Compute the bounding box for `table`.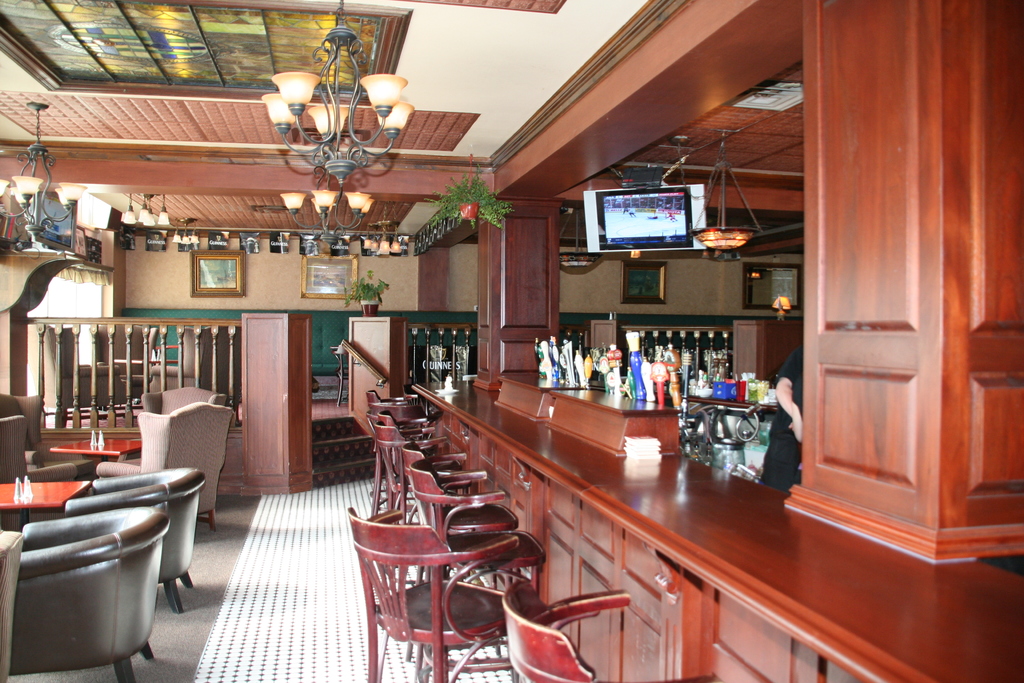
Rect(0, 479, 95, 530).
